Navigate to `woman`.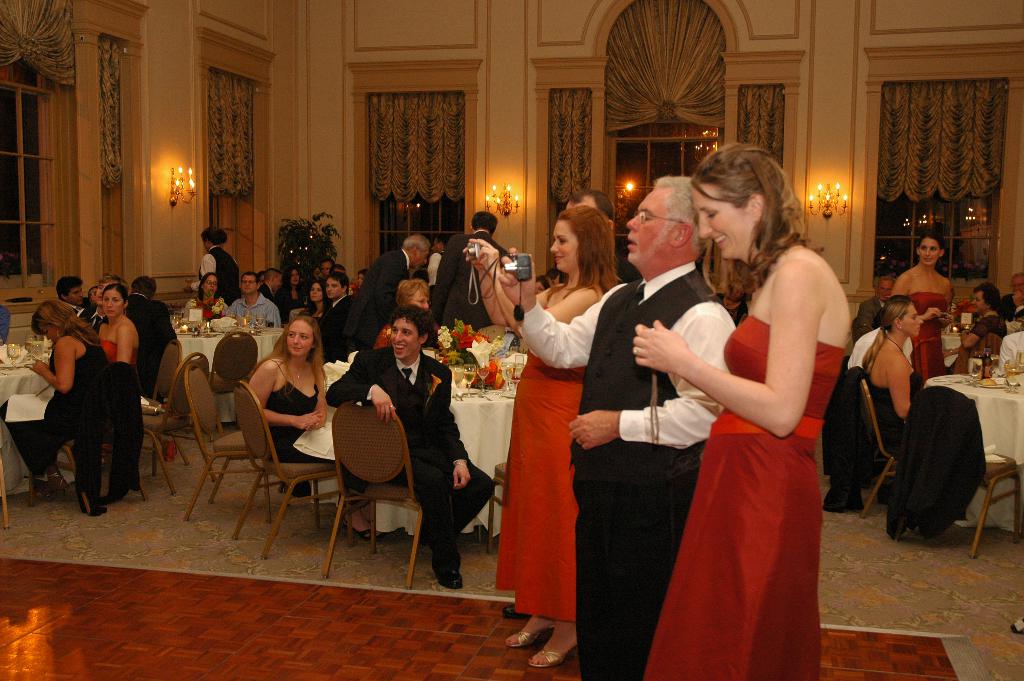
Navigation target: bbox(0, 297, 113, 503).
